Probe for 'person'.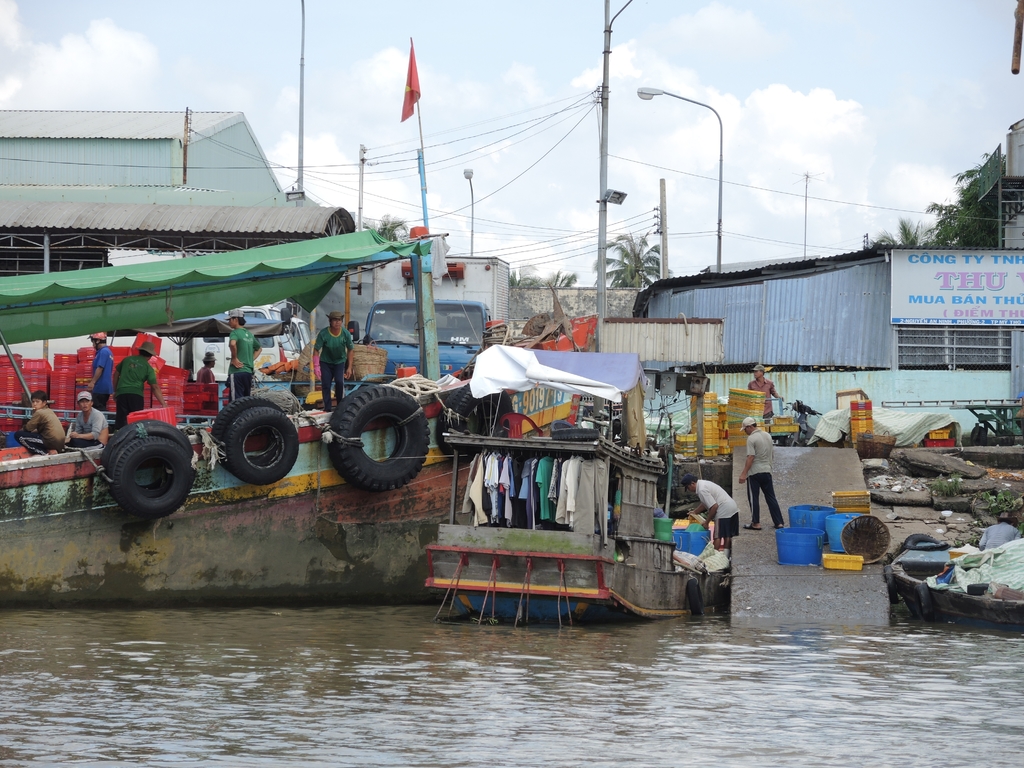
Probe result: [left=193, top=352, right=214, bottom=384].
